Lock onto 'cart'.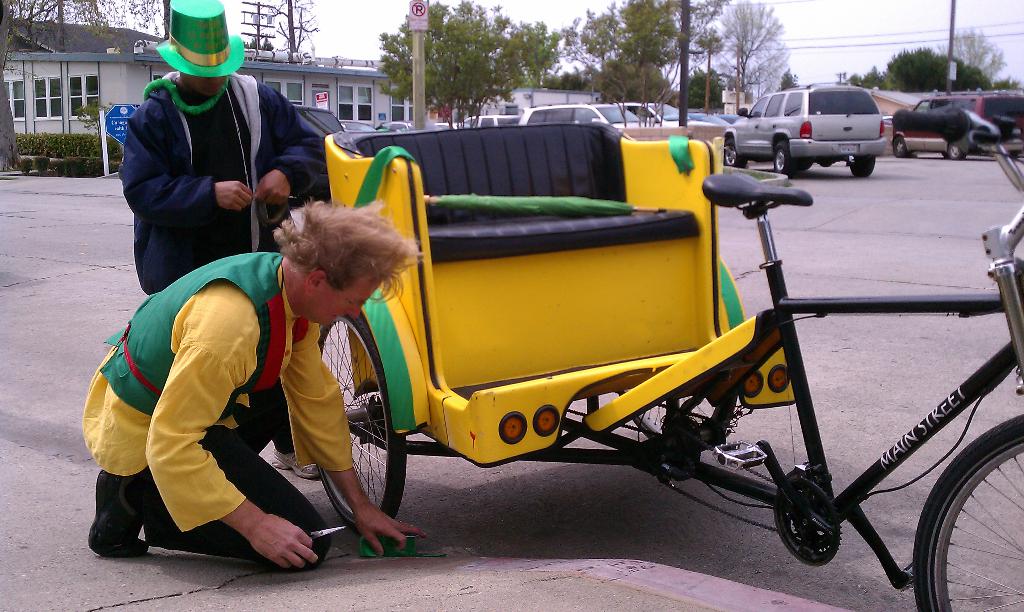
Locked: crop(309, 117, 1023, 611).
